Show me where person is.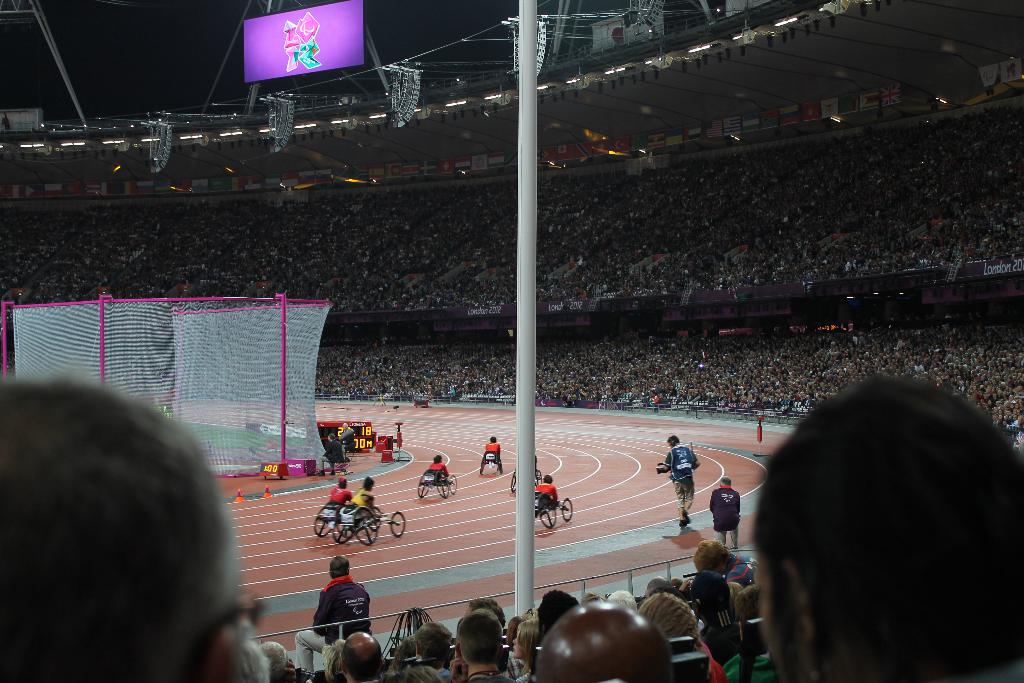
person is at box=[532, 469, 560, 506].
